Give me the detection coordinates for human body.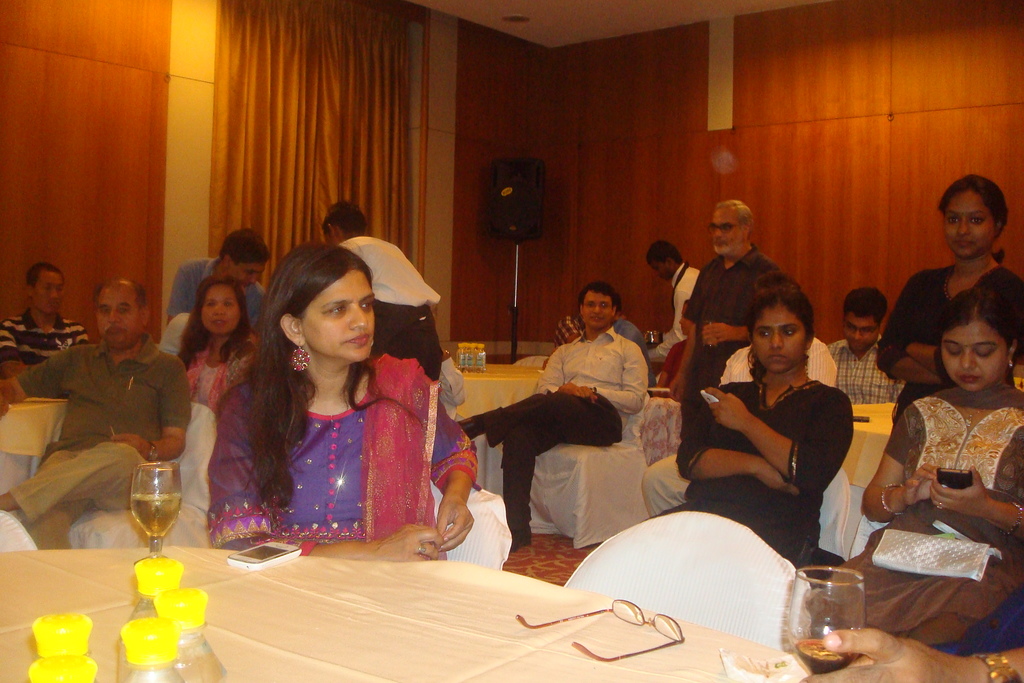
detection(646, 235, 701, 368).
